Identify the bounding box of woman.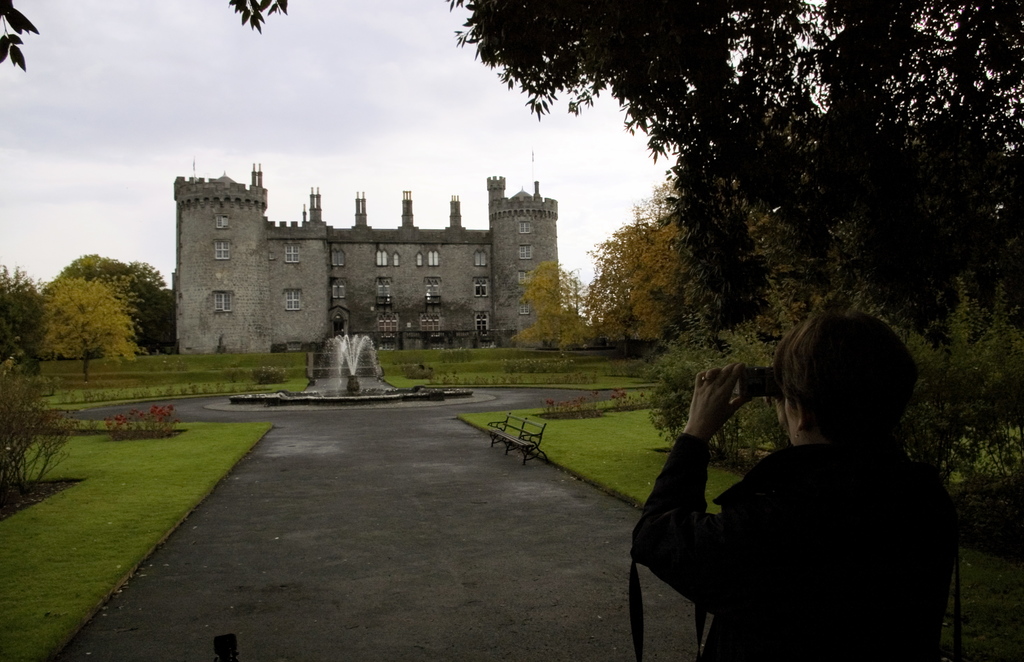
x1=627, y1=299, x2=957, y2=661.
